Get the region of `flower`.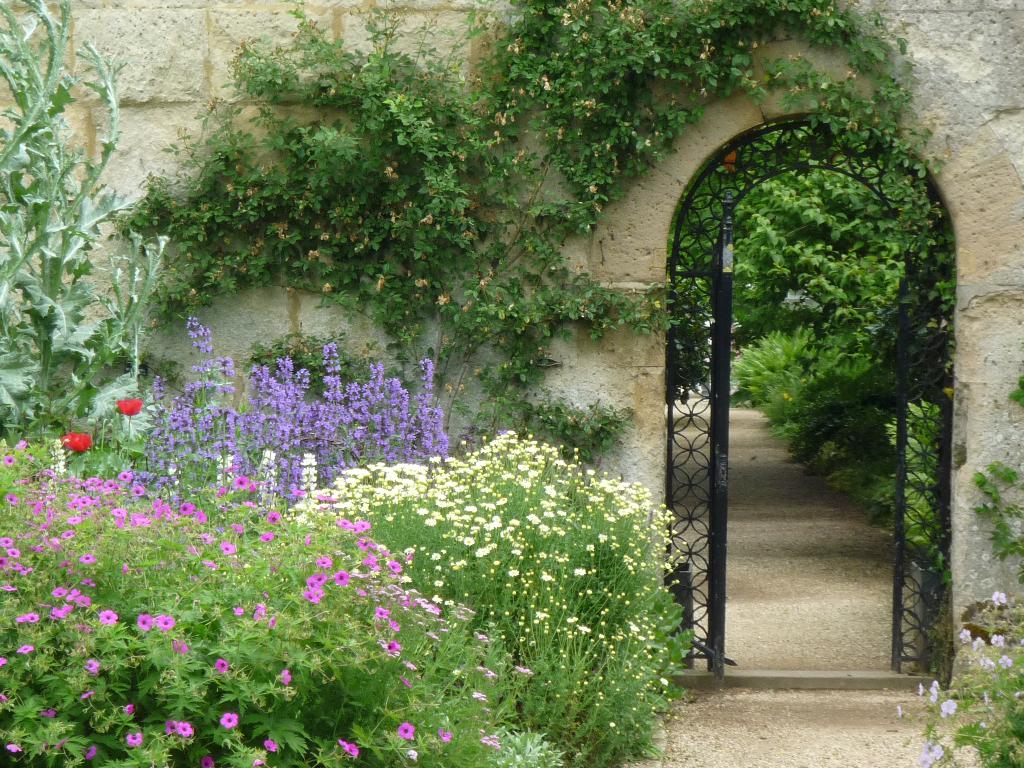
BBox(438, 726, 454, 742).
